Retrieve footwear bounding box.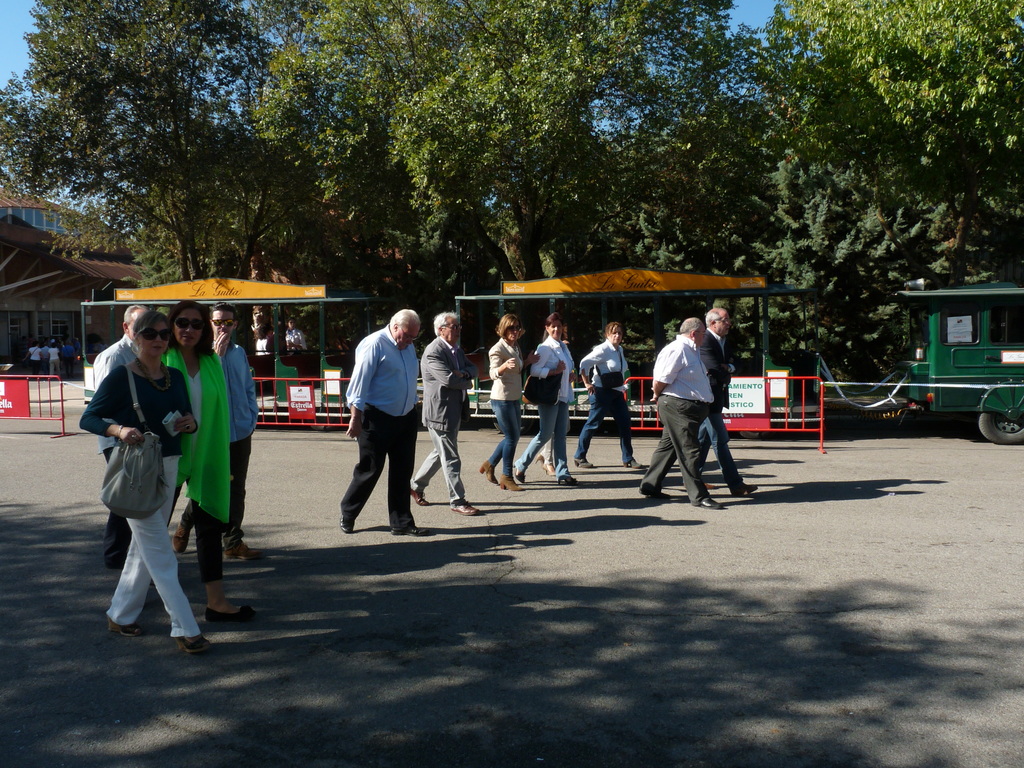
Bounding box: 703, 479, 714, 490.
